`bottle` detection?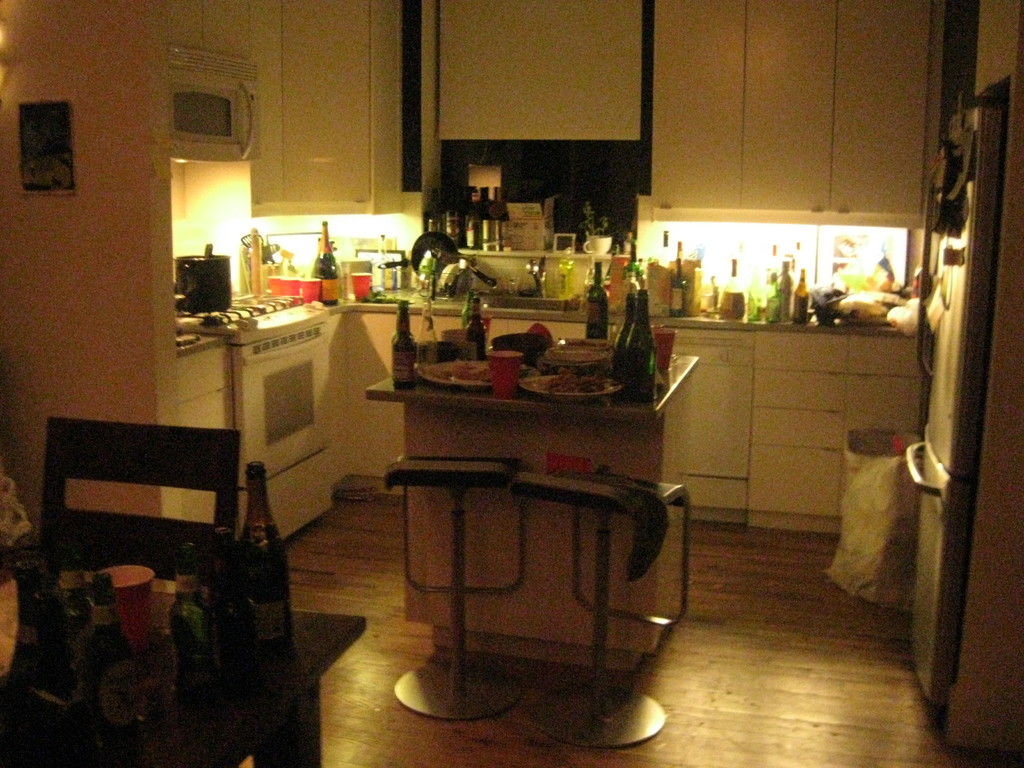
720, 252, 746, 324
